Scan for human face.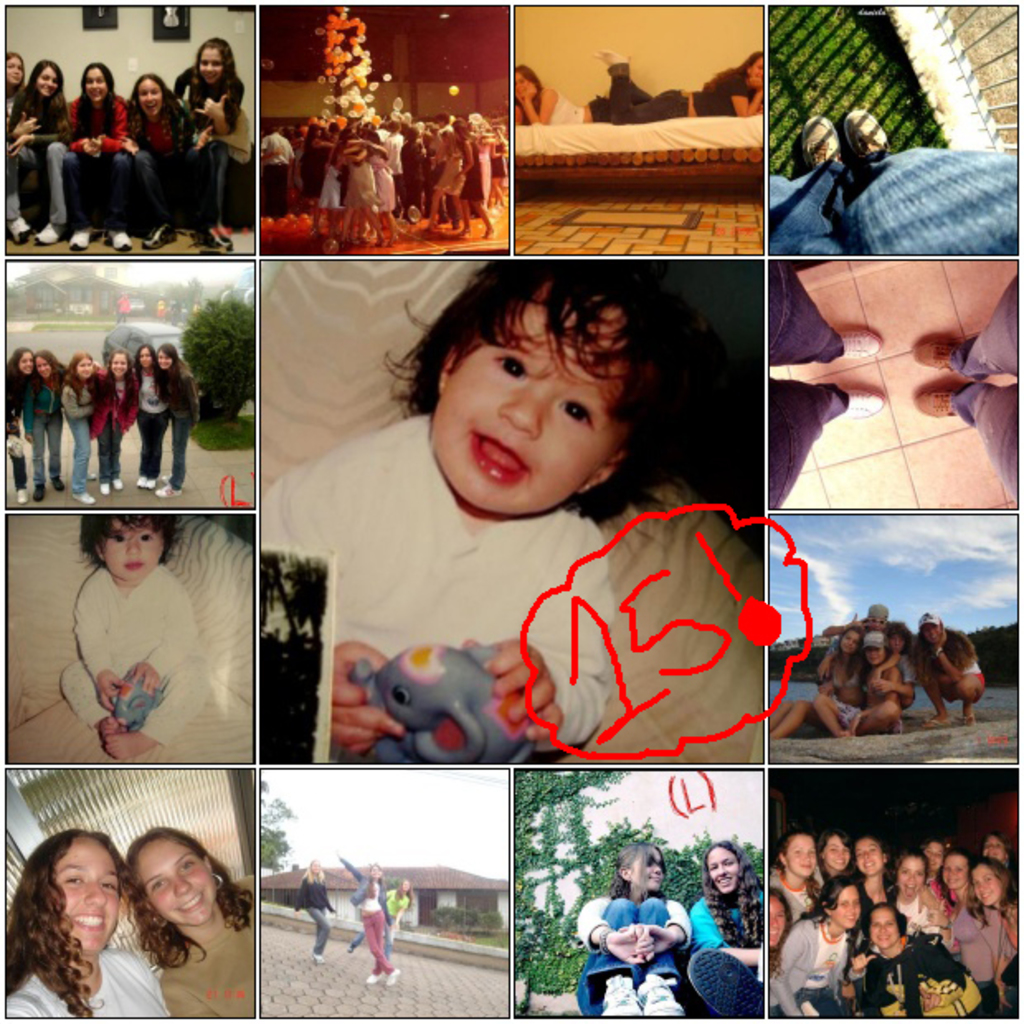
Scan result: <region>428, 292, 618, 522</region>.
